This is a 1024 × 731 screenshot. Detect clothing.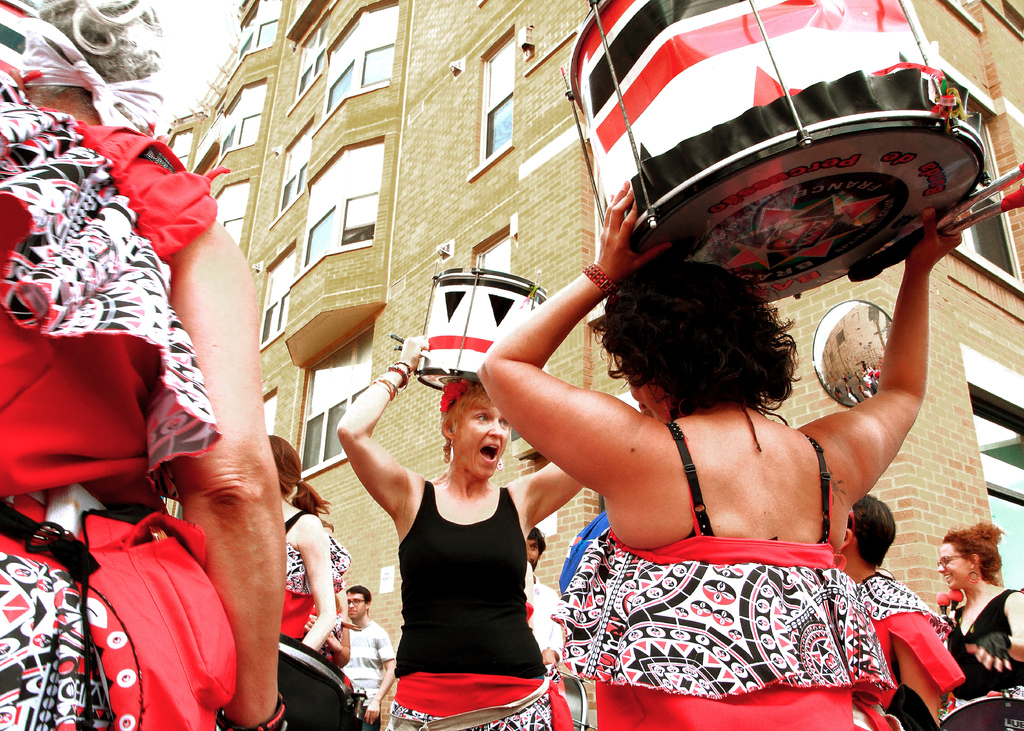
pyautogui.locateOnScreen(281, 510, 348, 644).
